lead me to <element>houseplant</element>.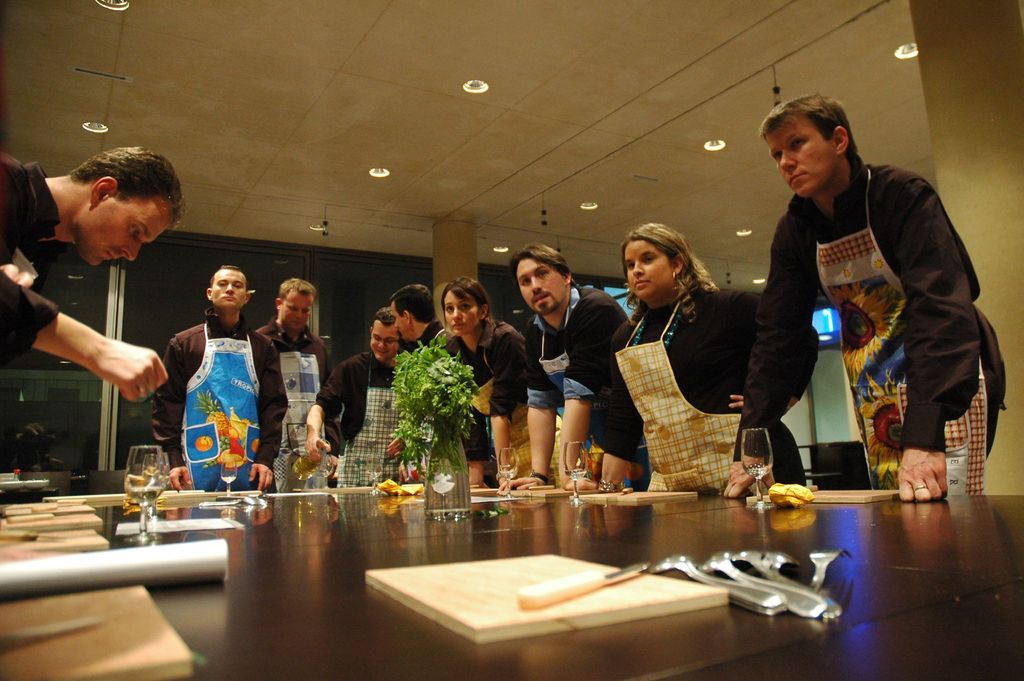
Lead to <region>390, 321, 488, 504</region>.
